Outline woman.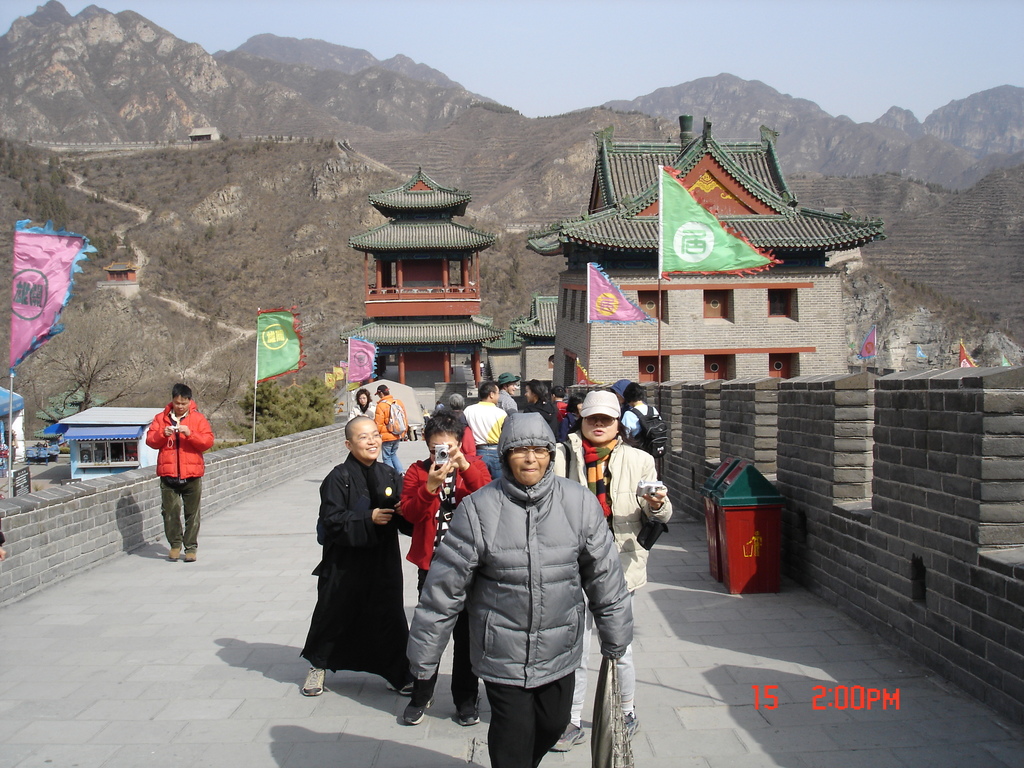
Outline: locate(408, 385, 620, 767).
